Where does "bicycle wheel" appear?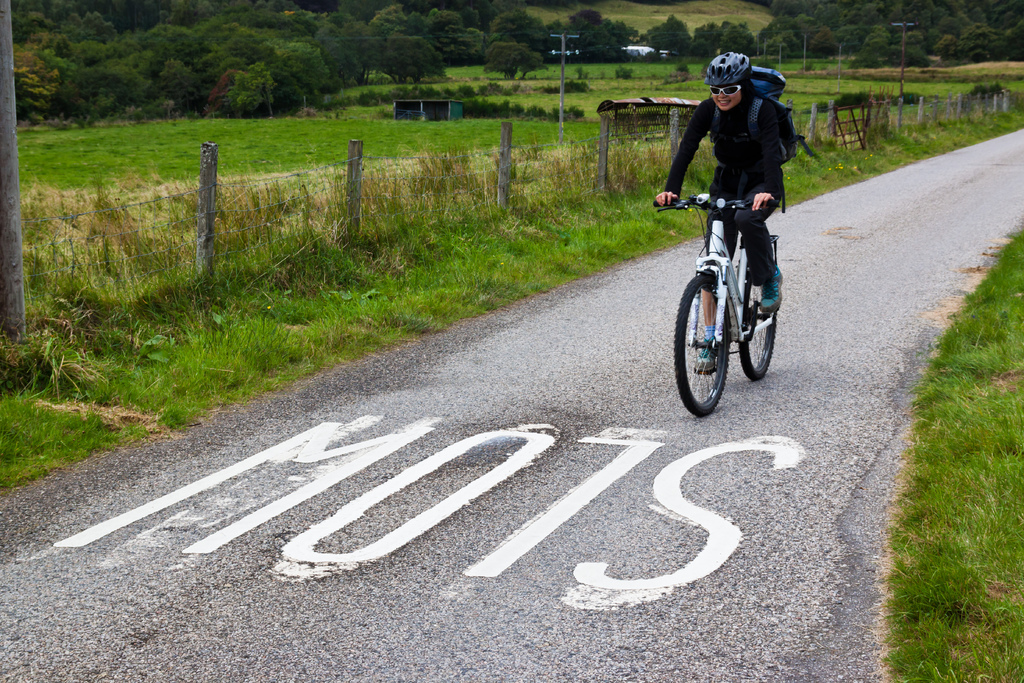
Appears at 737:268:780:372.
